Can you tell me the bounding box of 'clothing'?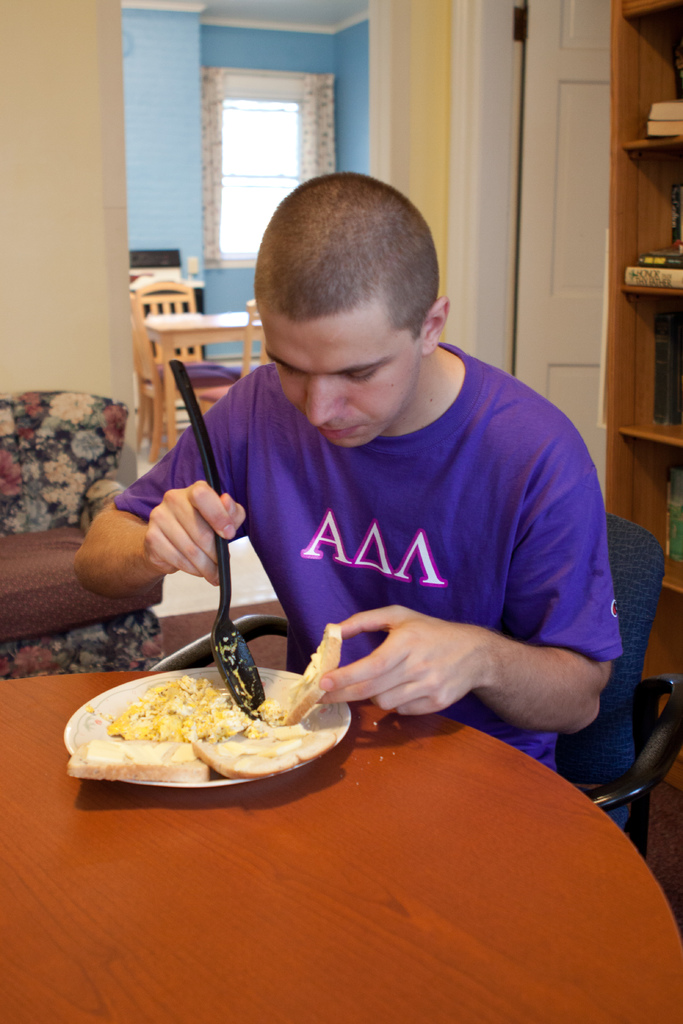
<bbox>107, 358, 607, 780</bbox>.
